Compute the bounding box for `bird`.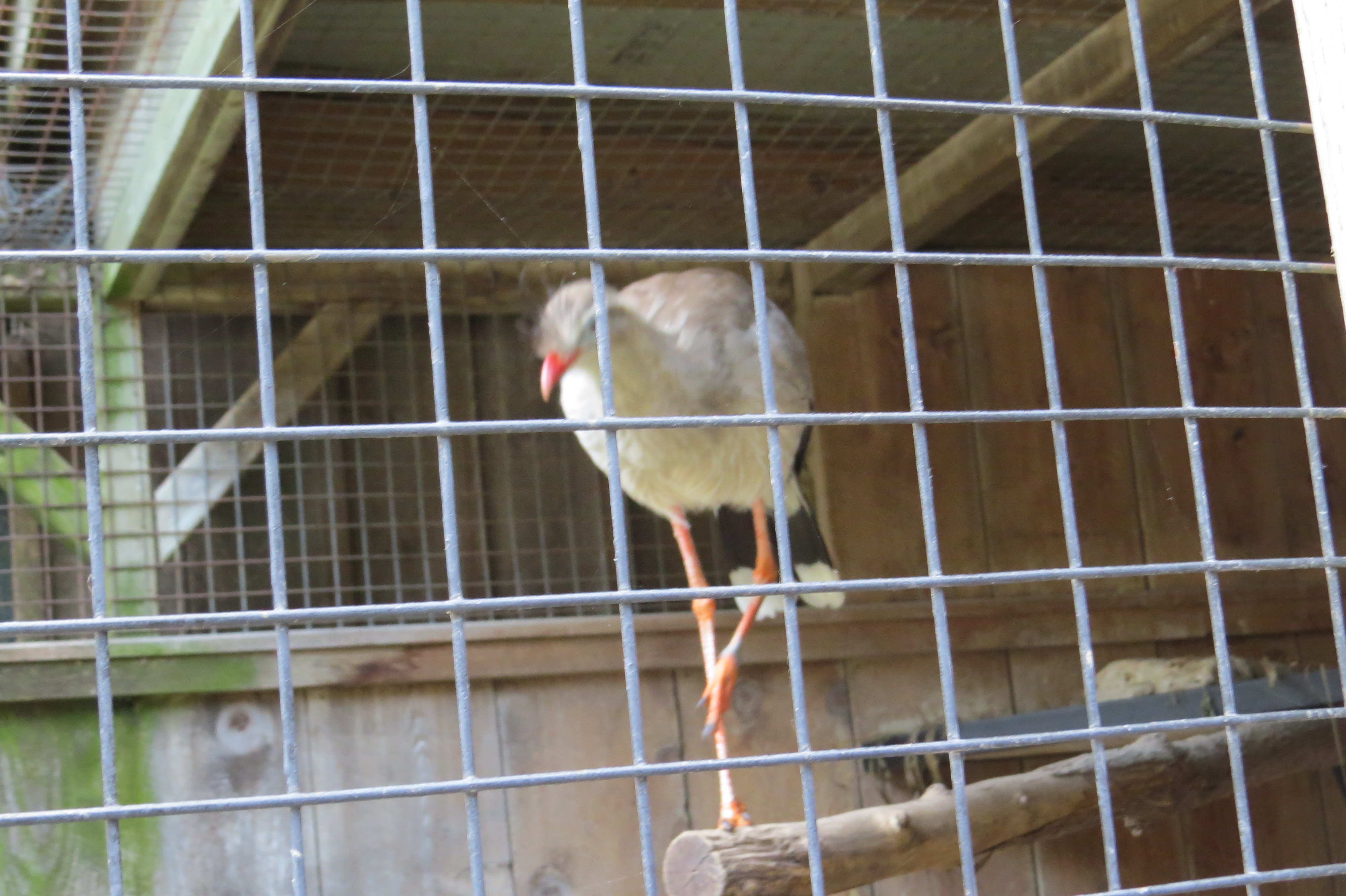
176, 79, 276, 251.
